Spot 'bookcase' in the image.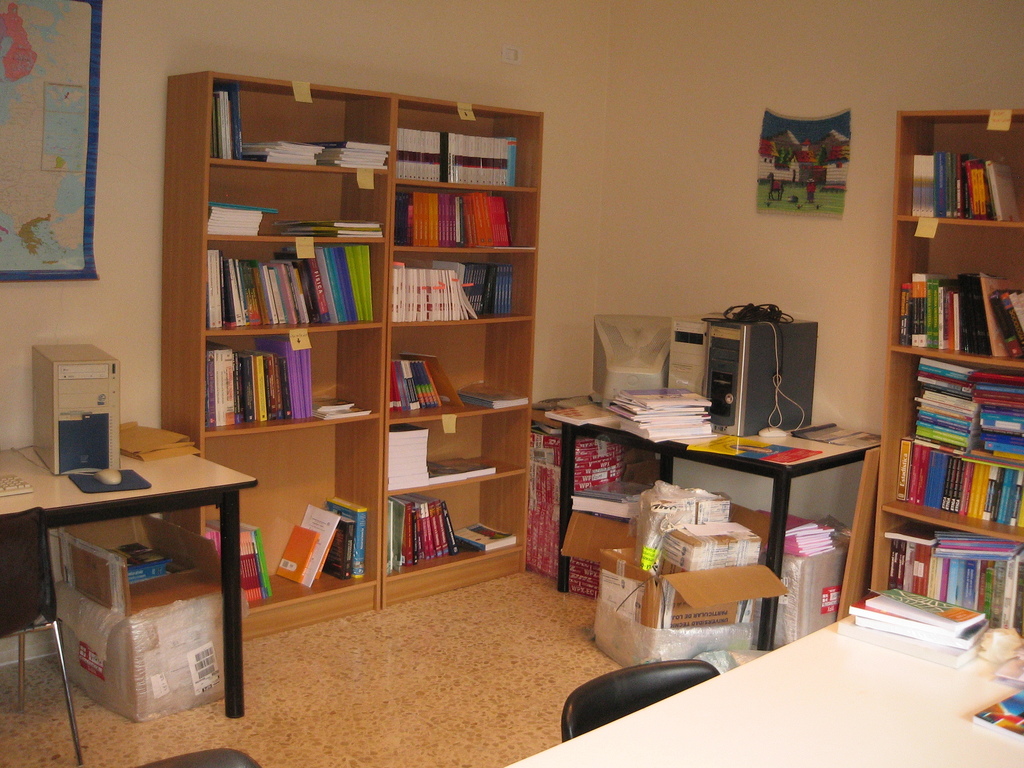
'bookcase' found at Rect(162, 70, 392, 646).
